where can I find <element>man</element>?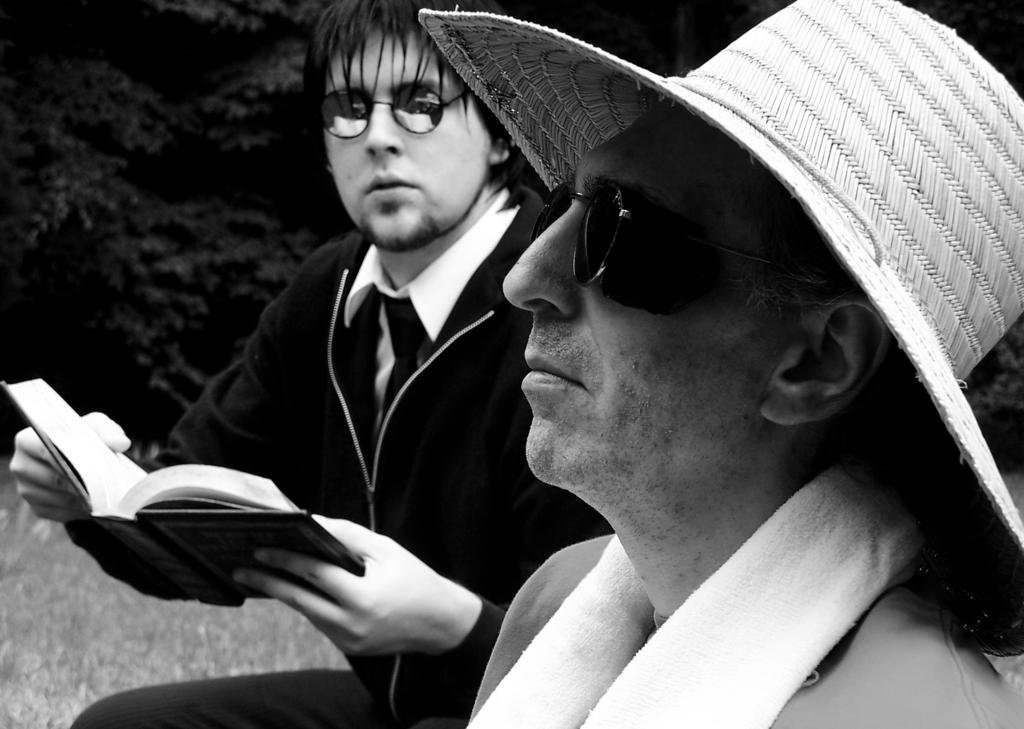
You can find it at {"left": 307, "top": 29, "right": 1023, "bottom": 728}.
